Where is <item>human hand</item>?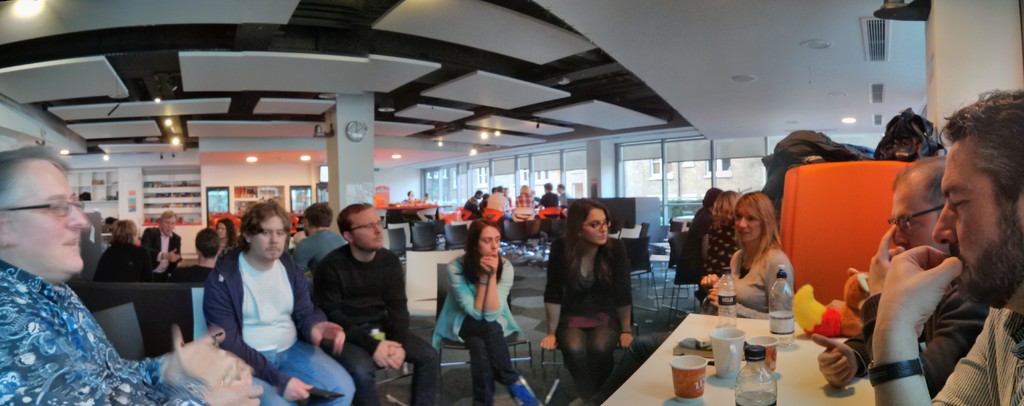
select_region(620, 333, 636, 350).
